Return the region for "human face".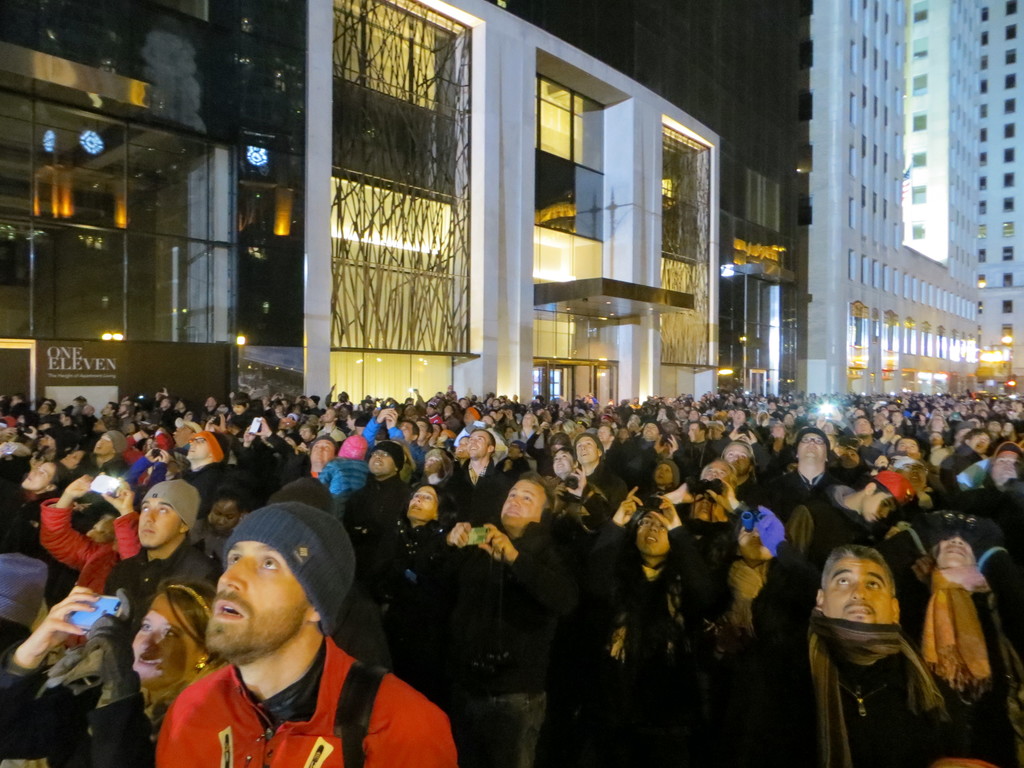
(x1=493, y1=477, x2=547, y2=532).
